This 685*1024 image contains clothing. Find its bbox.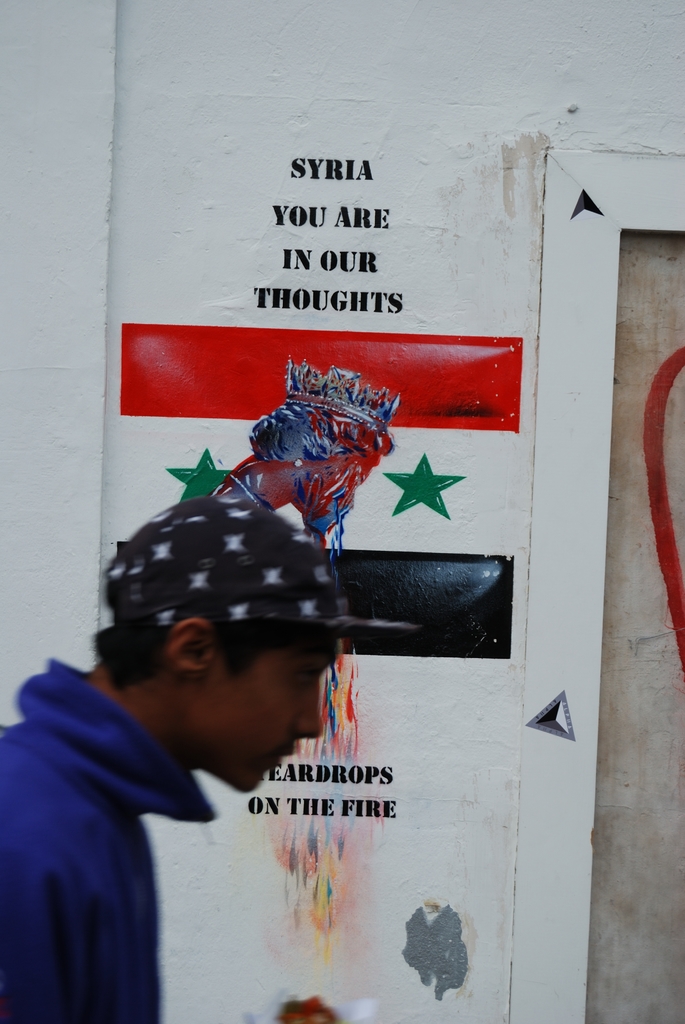
left=0, top=652, right=215, bottom=1023.
